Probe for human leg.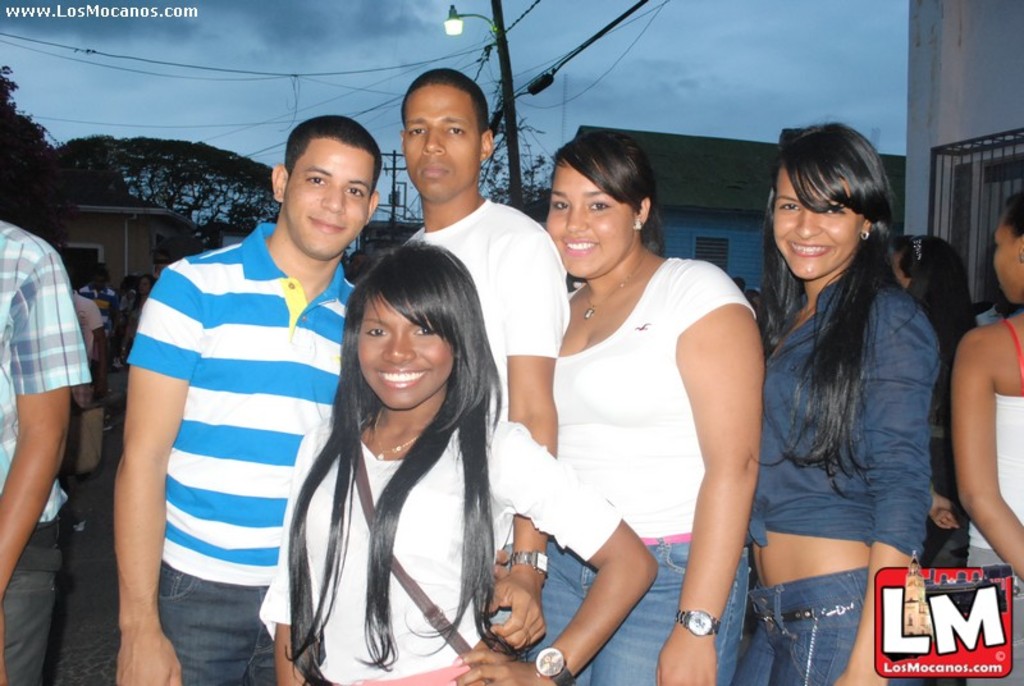
Probe result: {"x1": 593, "y1": 531, "x2": 754, "y2": 685}.
